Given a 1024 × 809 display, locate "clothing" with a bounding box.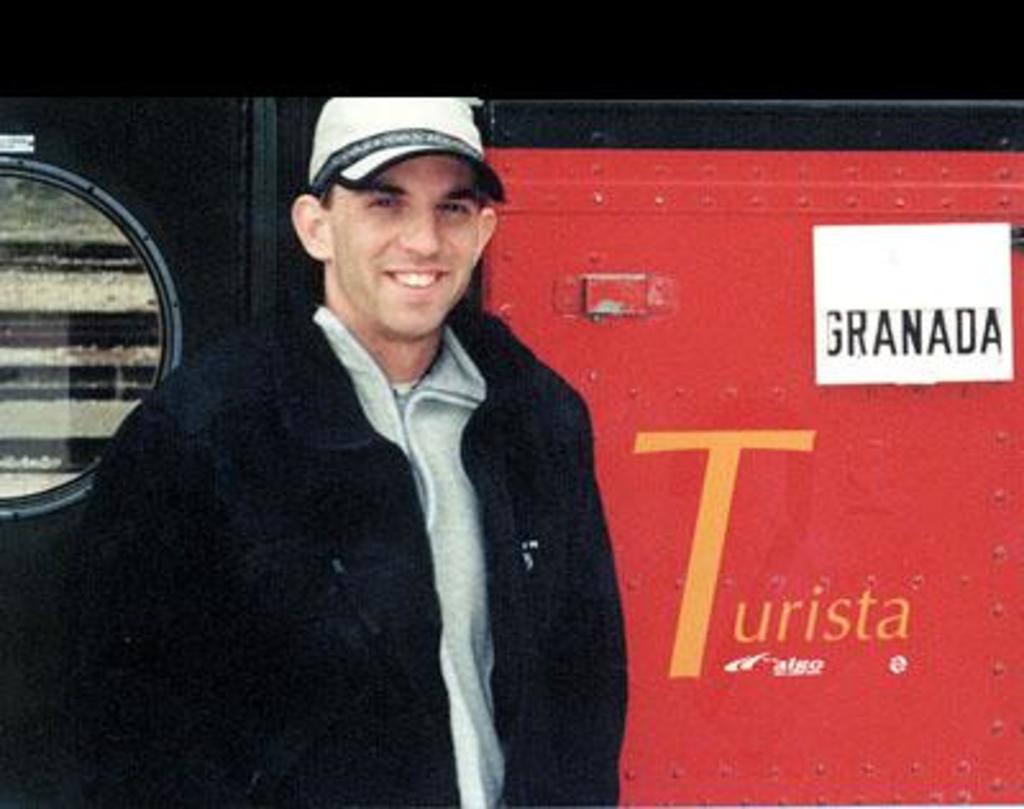
Located: bbox=(84, 300, 643, 799).
